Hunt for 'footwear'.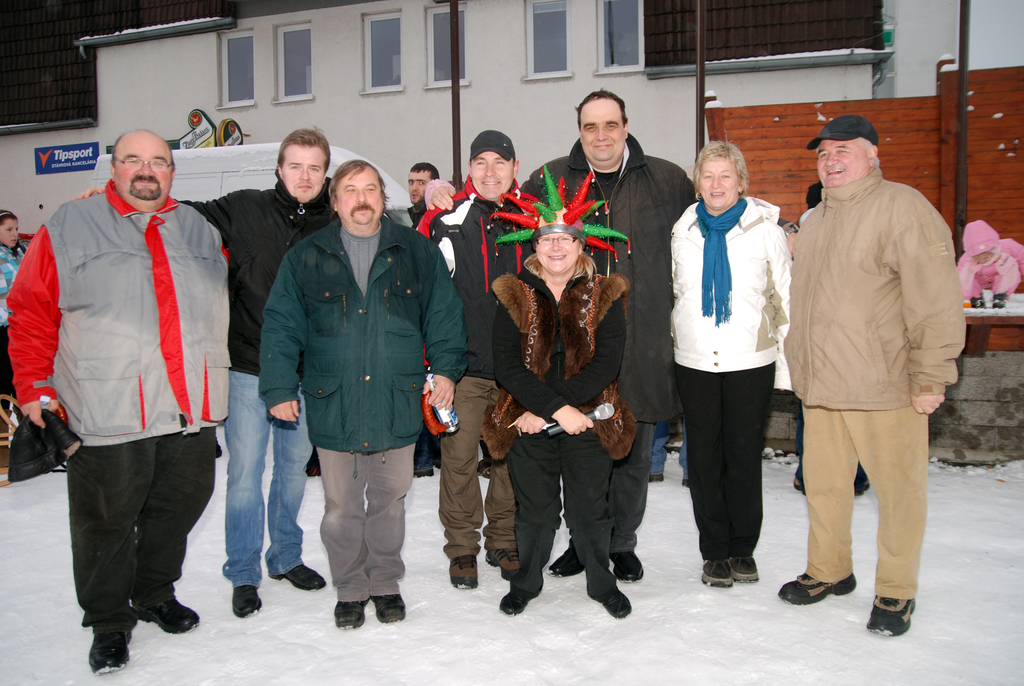
Hunted down at l=335, t=600, r=373, b=637.
